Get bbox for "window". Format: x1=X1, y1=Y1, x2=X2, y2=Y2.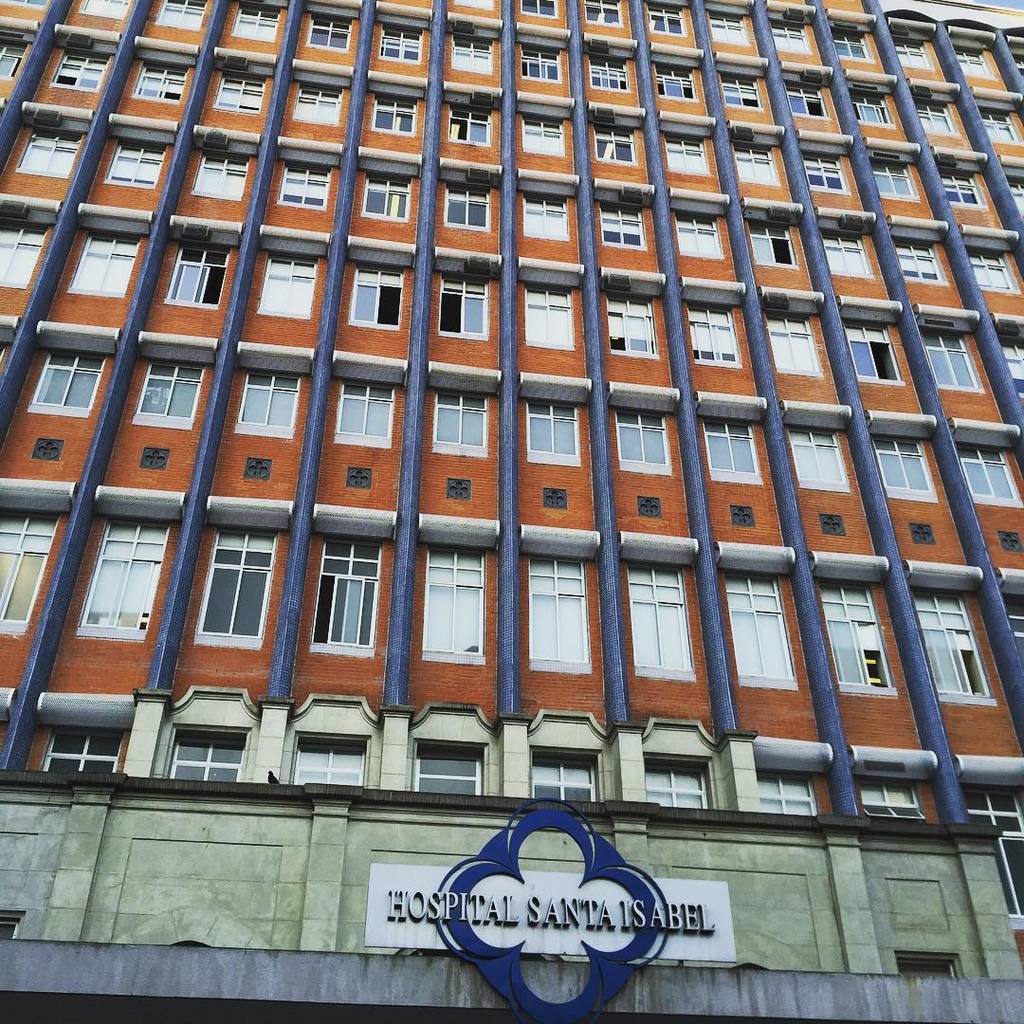
x1=848, y1=319, x2=906, y2=393.
